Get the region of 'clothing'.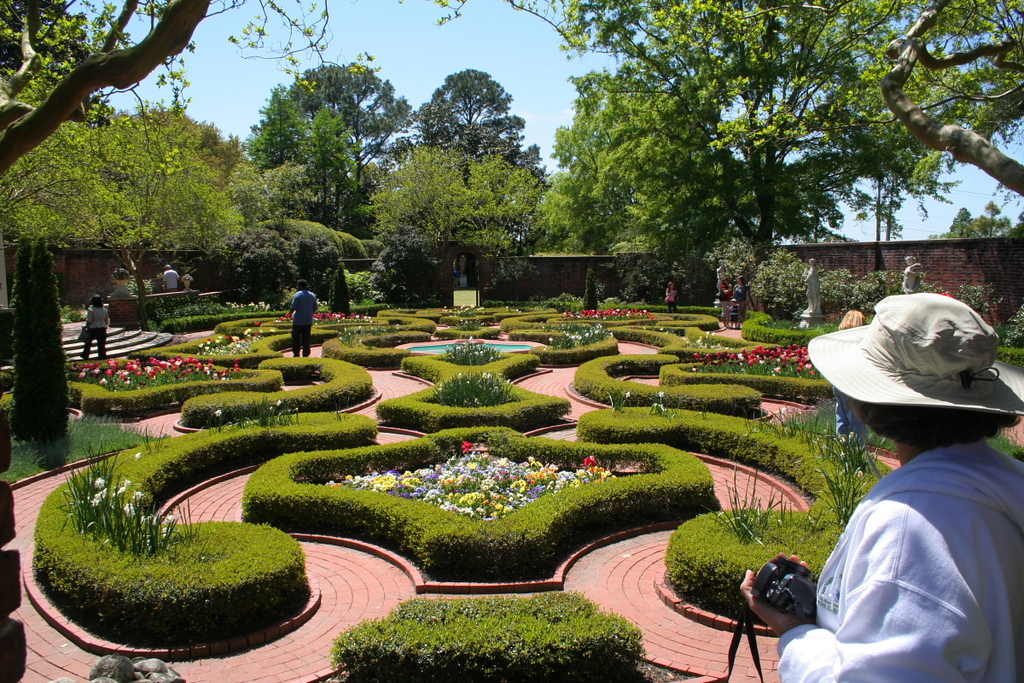
l=756, t=437, r=1023, b=682.
